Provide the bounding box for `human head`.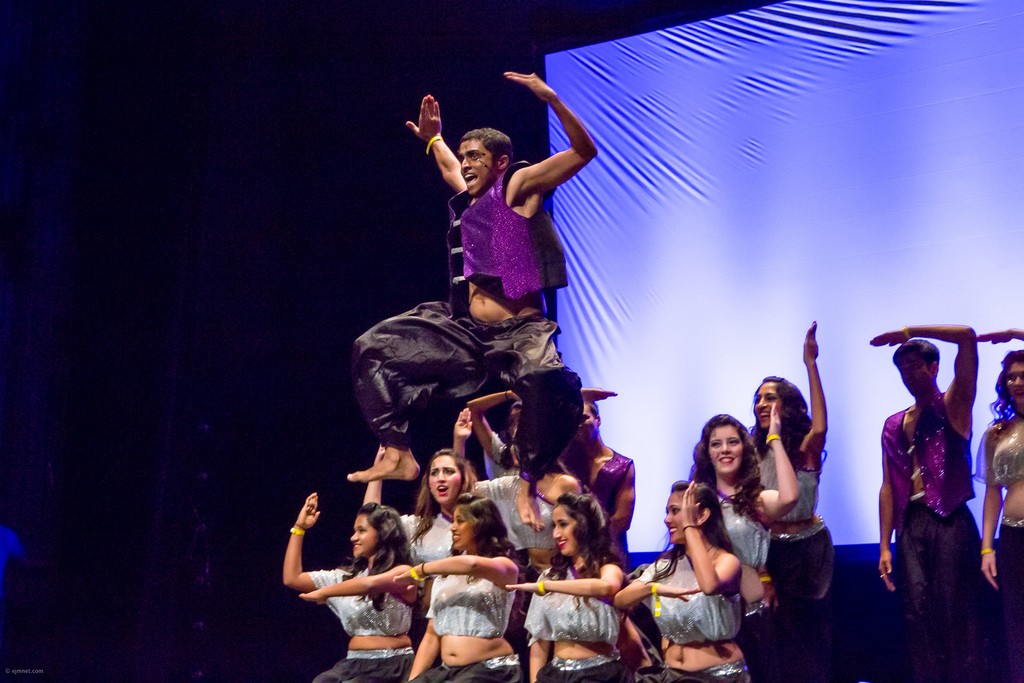
661, 477, 724, 548.
